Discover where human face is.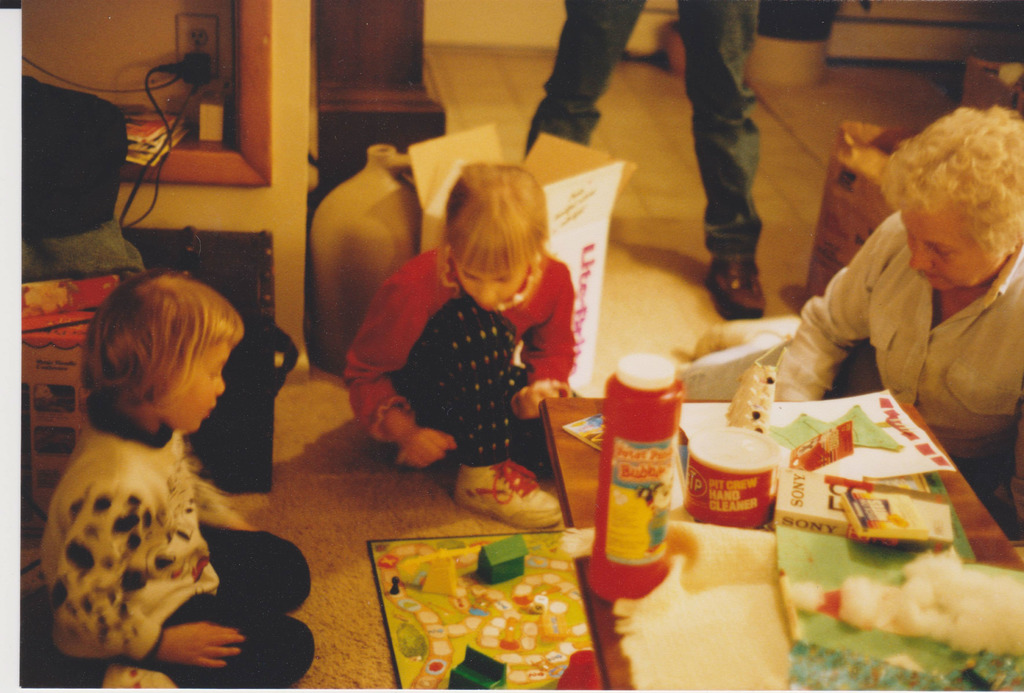
Discovered at 458:259:522:309.
